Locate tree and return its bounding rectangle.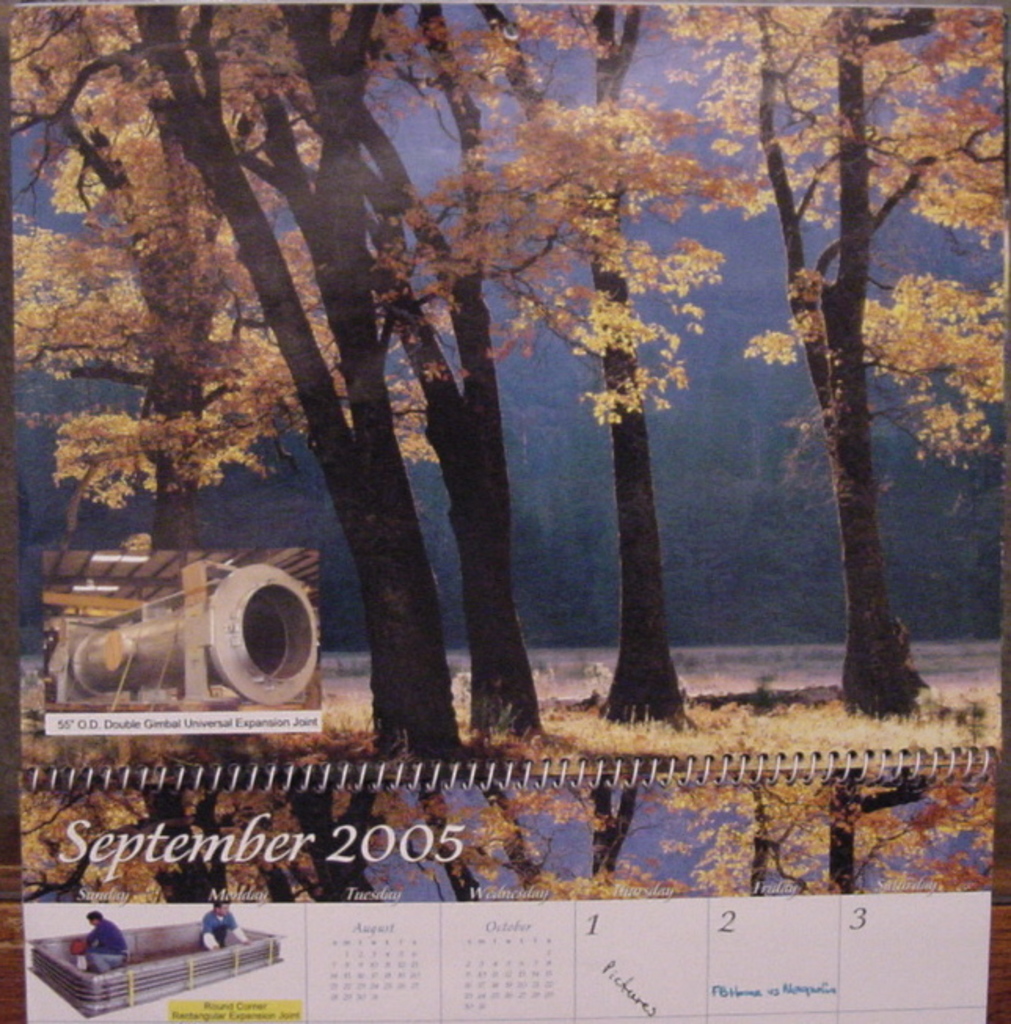
[133,0,722,749].
